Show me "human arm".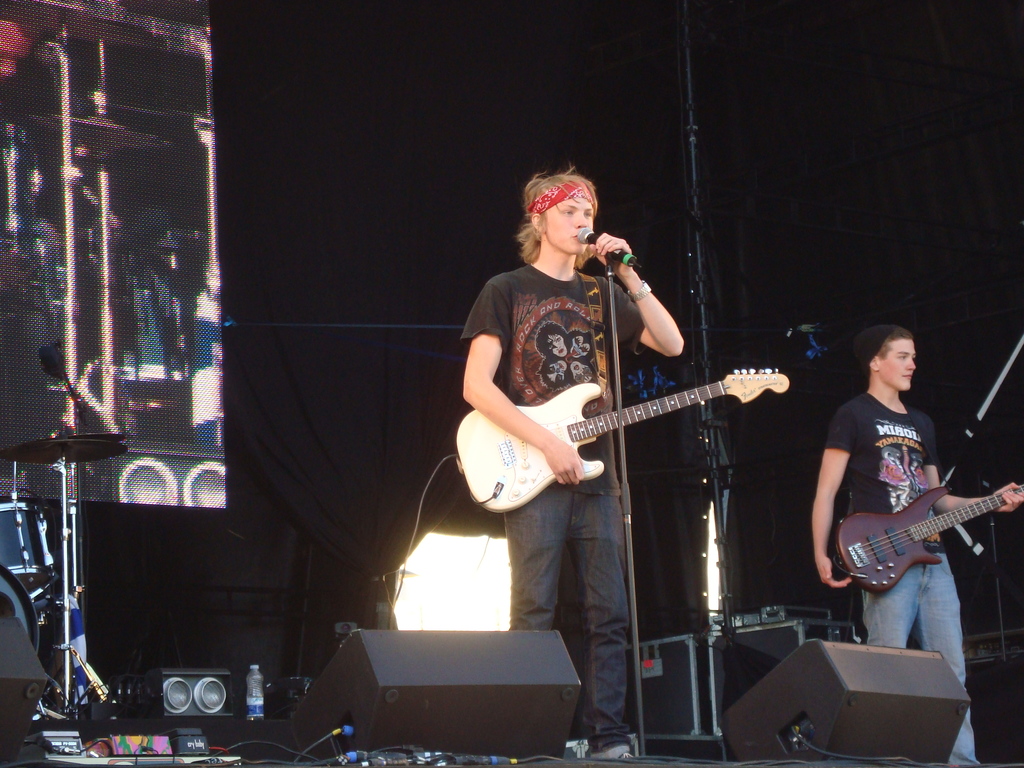
"human arm" is here: x1=606, y1=259, x2=693, y2=373.
